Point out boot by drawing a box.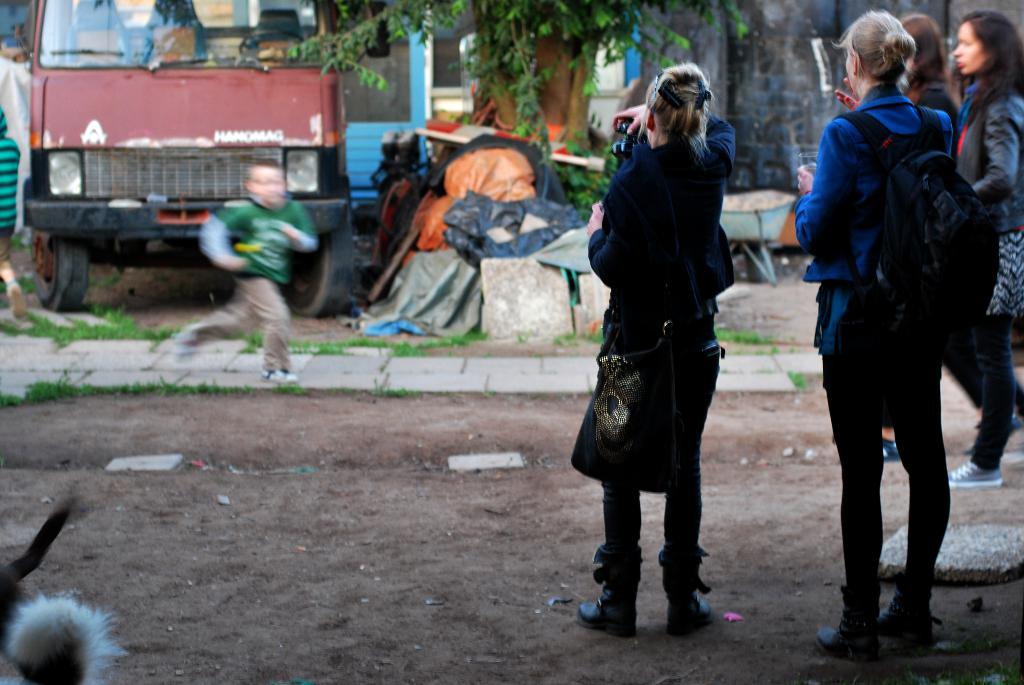
(x1=577, y1=549, x2=641, y2=636).
